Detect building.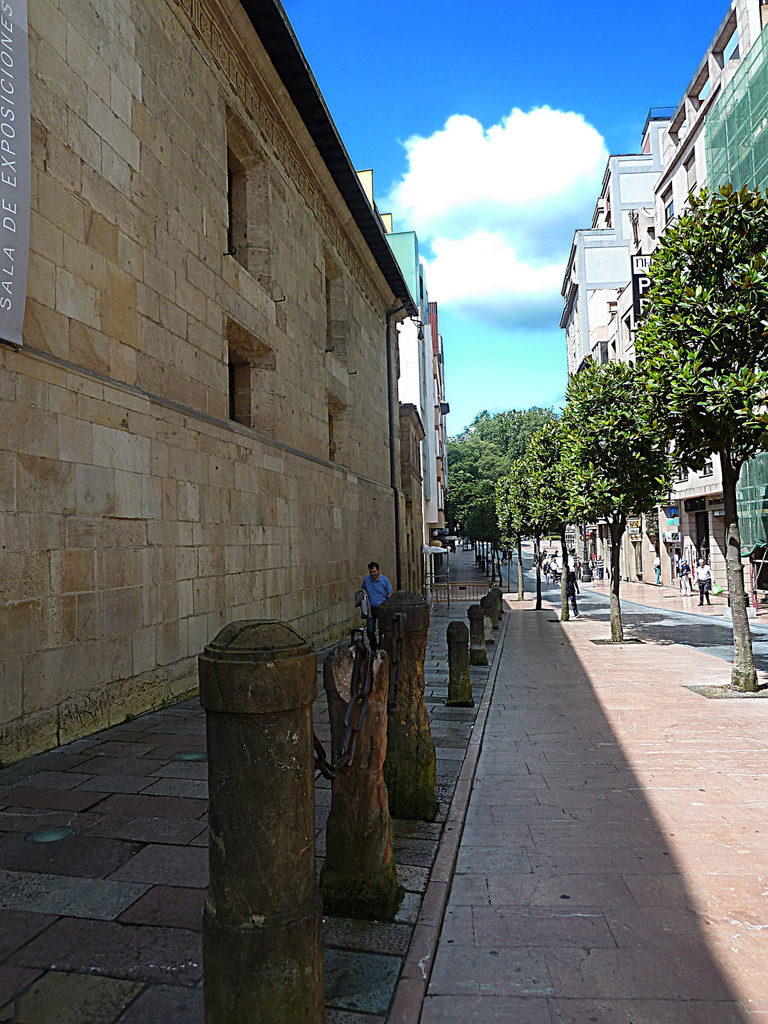
Detected at [355,168,439,589].
